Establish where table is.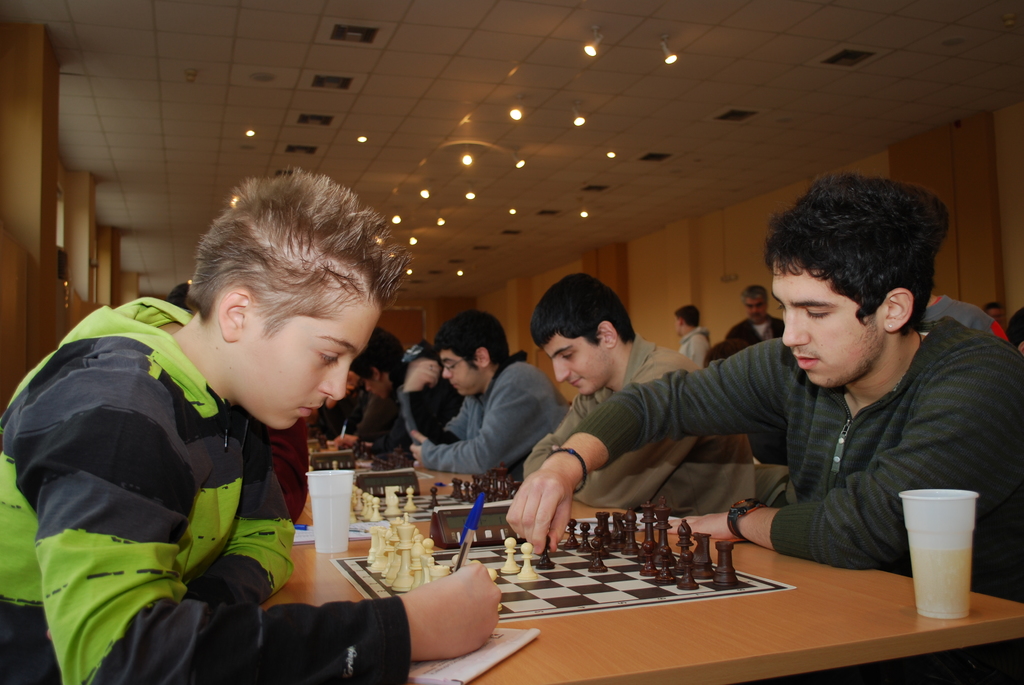
Established at BBox(380, 504, 1023, 677).
